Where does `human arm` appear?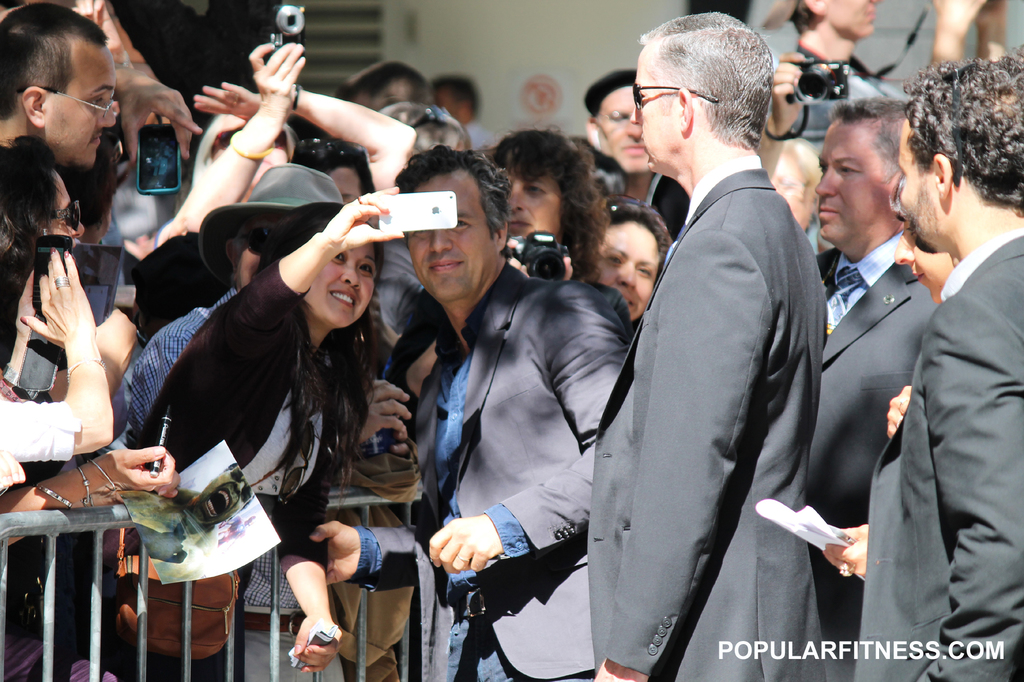
Appears at detection(920, 300, 1023, 681).
